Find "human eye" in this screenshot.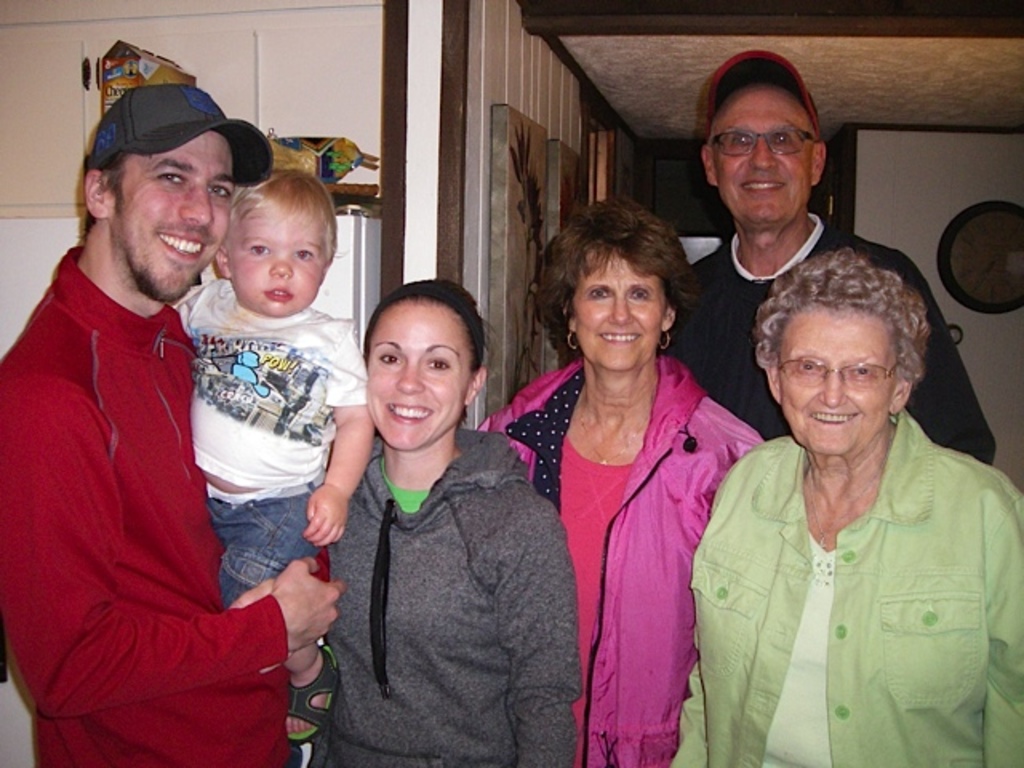
The bounding box for "human eye" is bbox(792, 357, 826, 379).
